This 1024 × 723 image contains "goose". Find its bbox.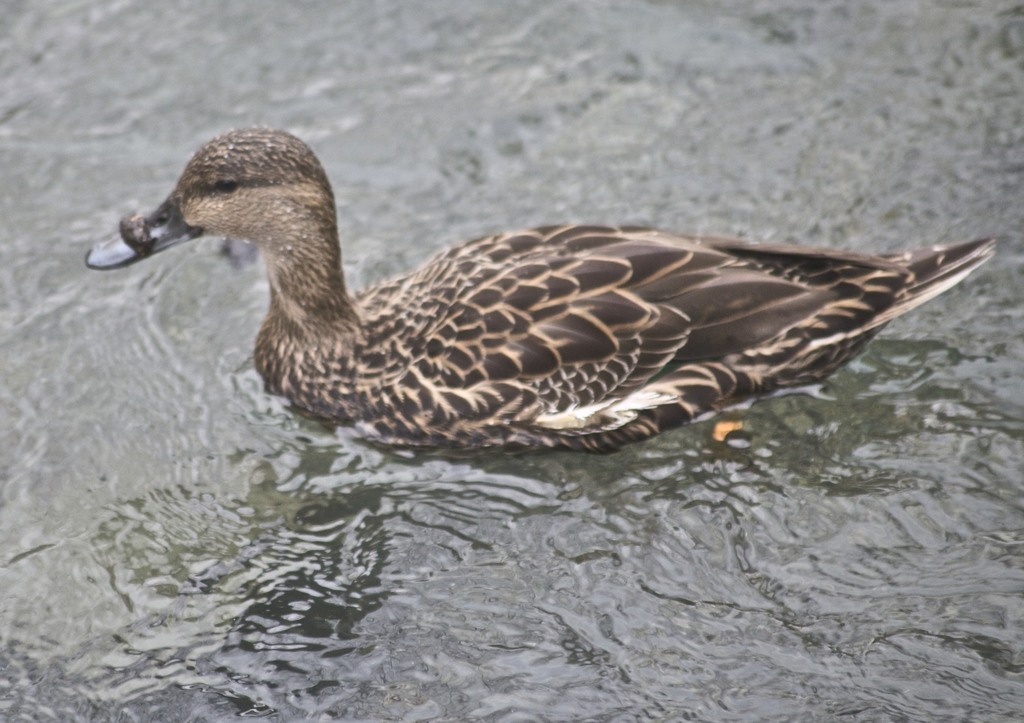
bbox=(90, 125, 997, 457).
